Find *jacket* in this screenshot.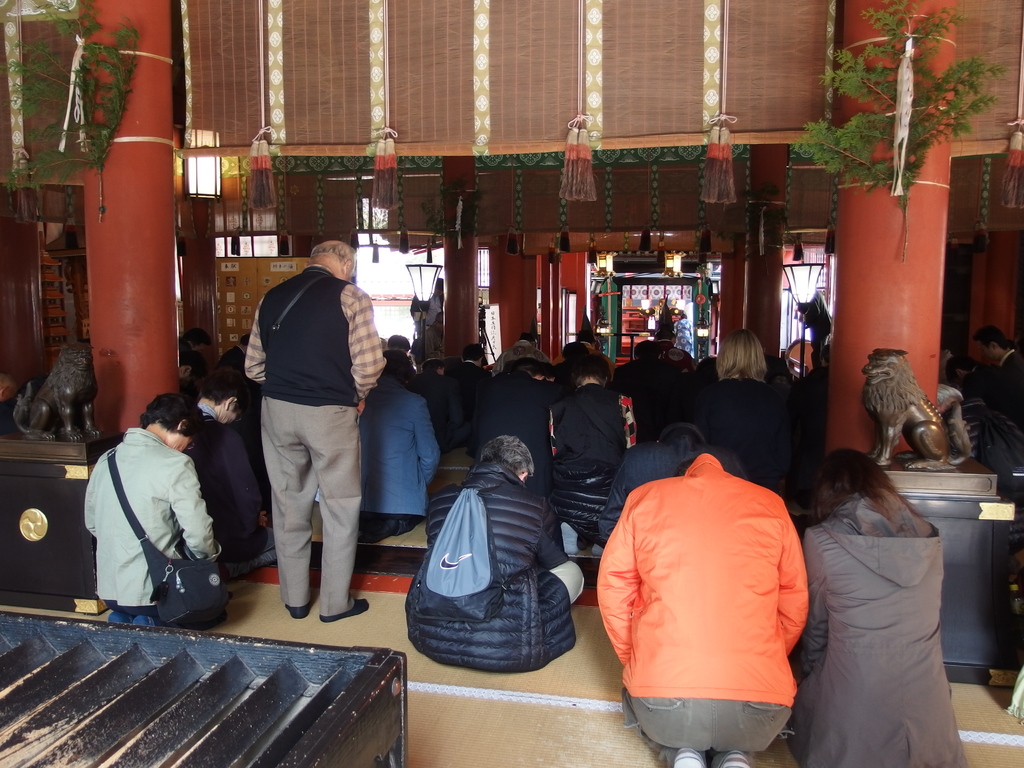
The bounding box for *jacket* is select_region(259, 262, 360, 404).
